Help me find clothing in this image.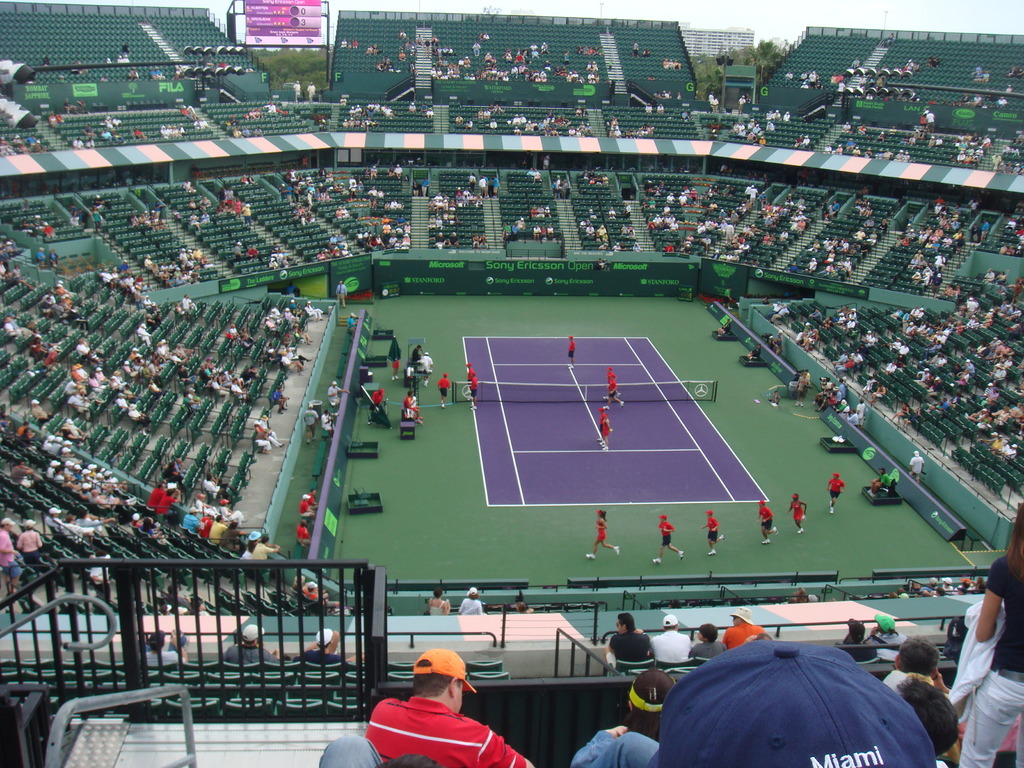
Found it: (294, 522, 311, 543).
